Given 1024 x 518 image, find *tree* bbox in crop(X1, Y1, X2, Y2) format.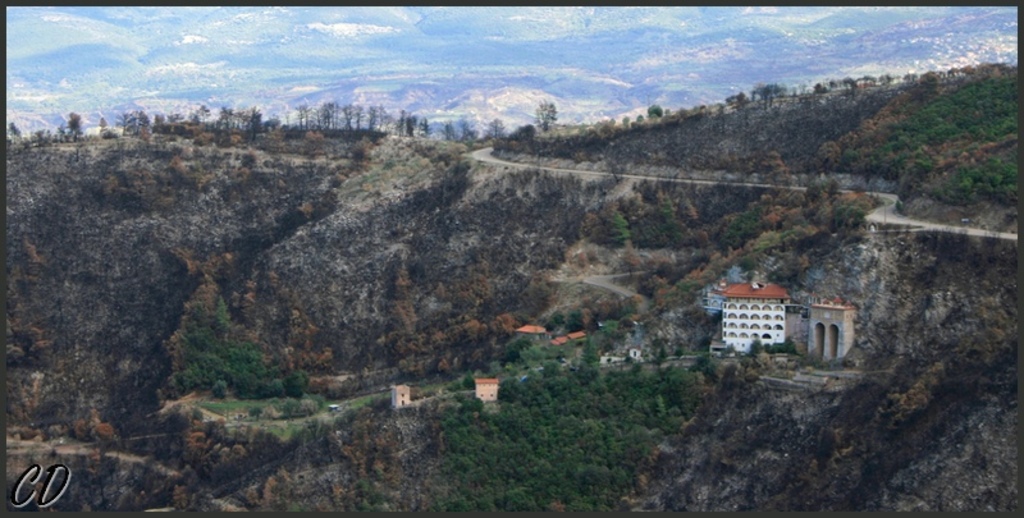
crop(531, 97, 558, 129).
